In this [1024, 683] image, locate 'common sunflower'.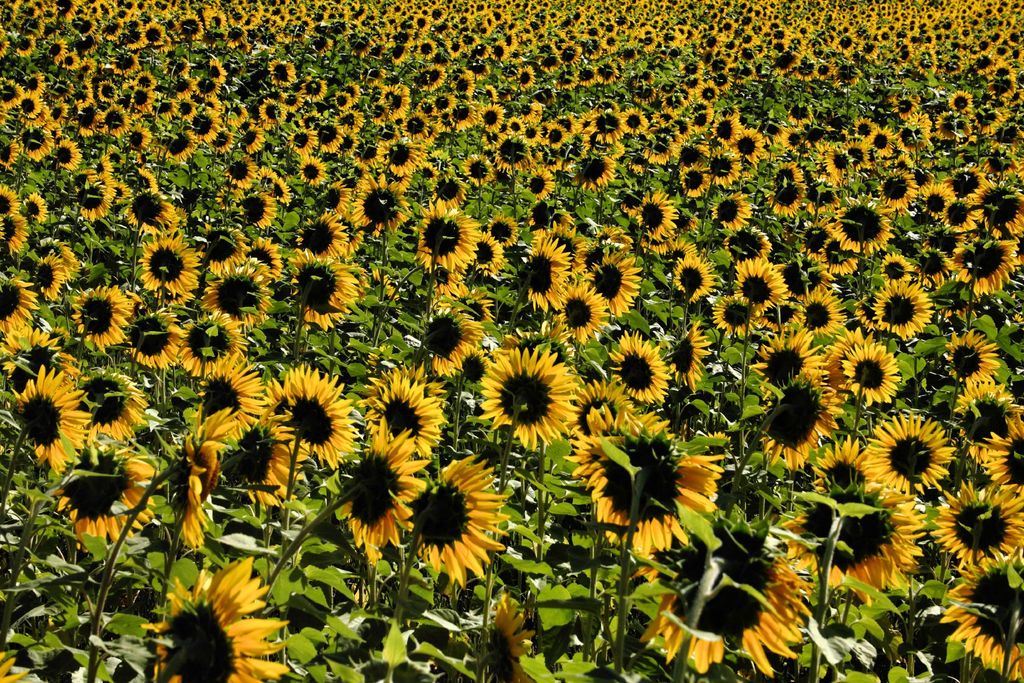
Bounding box: BBox(957, 572, 1023, 664).
